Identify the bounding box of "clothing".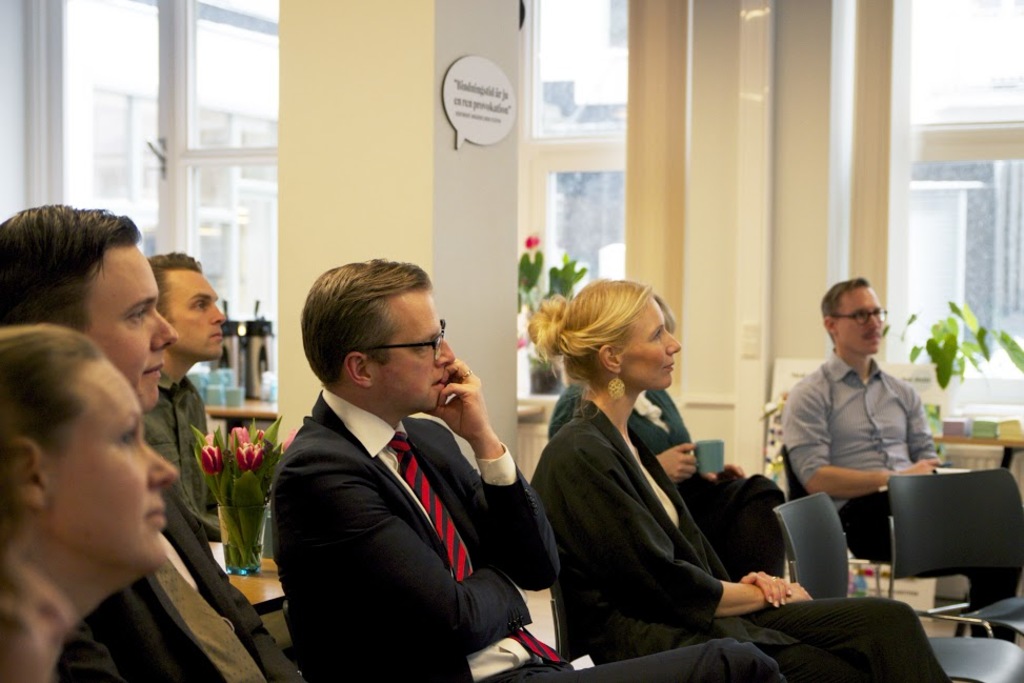
detection(267, 386, 784, 682).
